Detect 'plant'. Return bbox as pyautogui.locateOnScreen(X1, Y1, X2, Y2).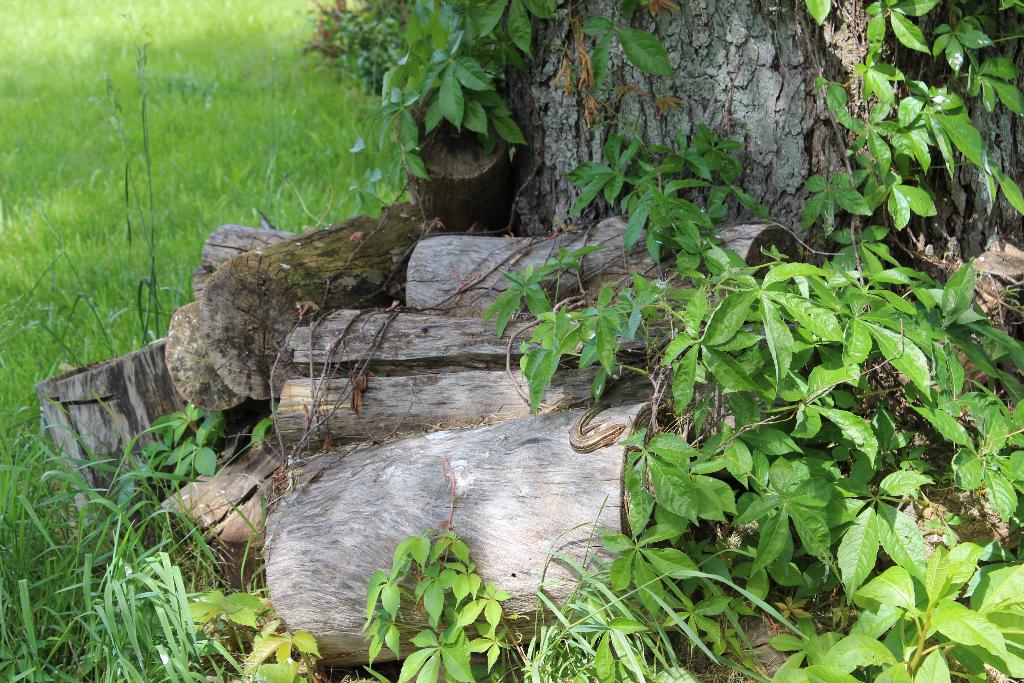
pyautogui.locateOnScreen(224, 580, 329, 677).
